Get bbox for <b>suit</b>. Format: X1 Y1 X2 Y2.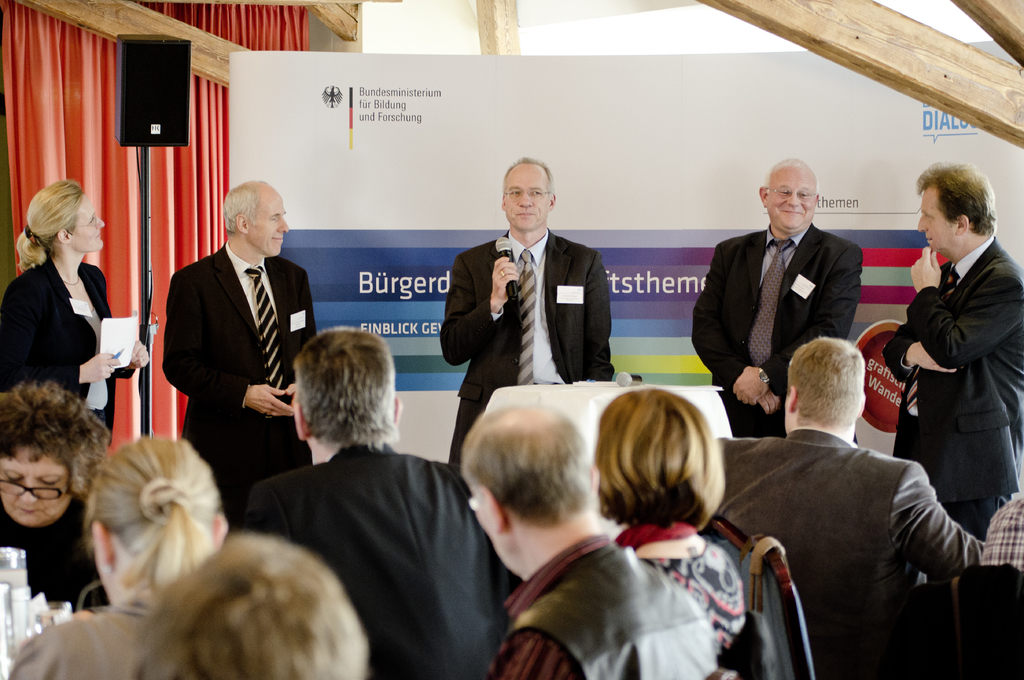
0 256 132 441.
